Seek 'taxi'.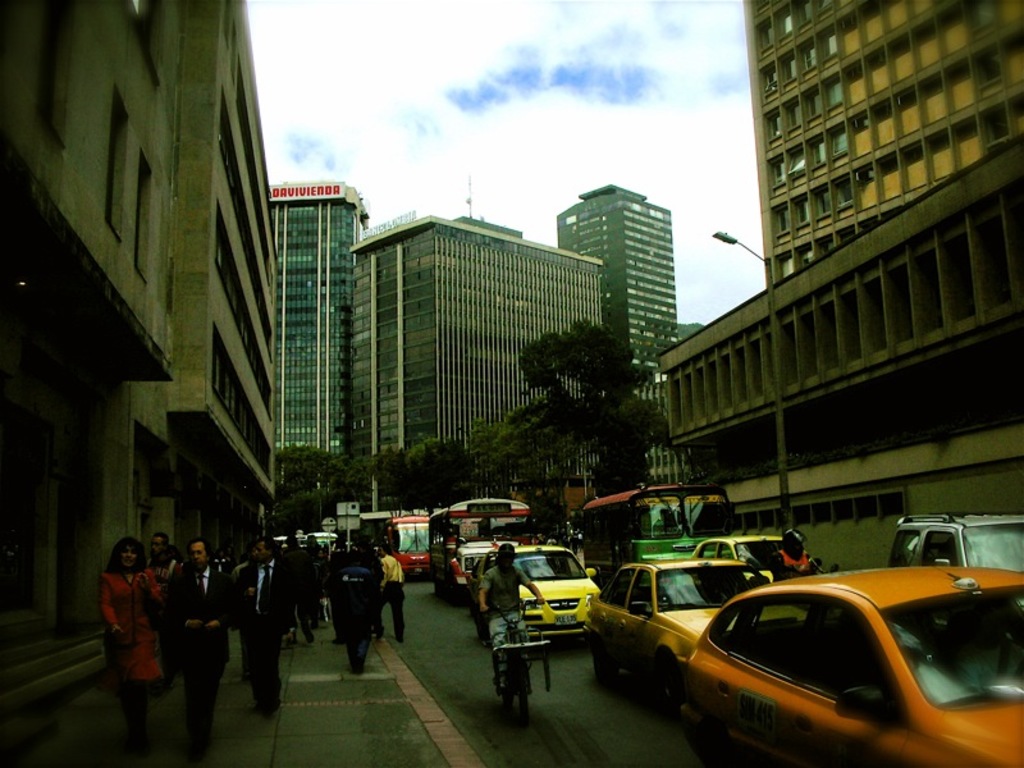
region(476, 544, 607, 644).
